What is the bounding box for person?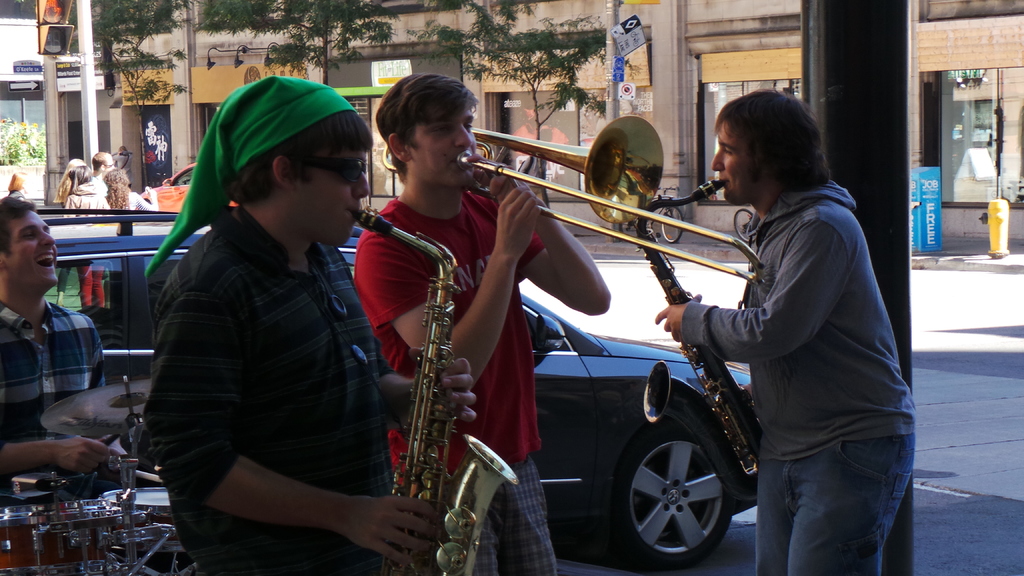
[left=0, top=202, right=106, bottom=481].
